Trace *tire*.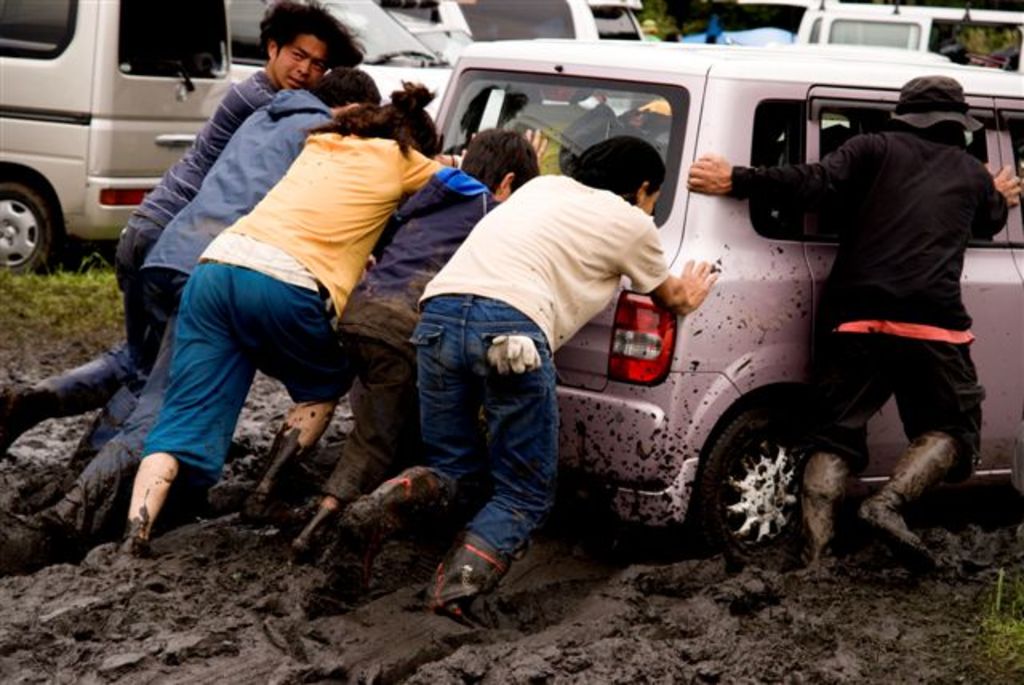
Traced to Rect(702, 402, 821, 568).
